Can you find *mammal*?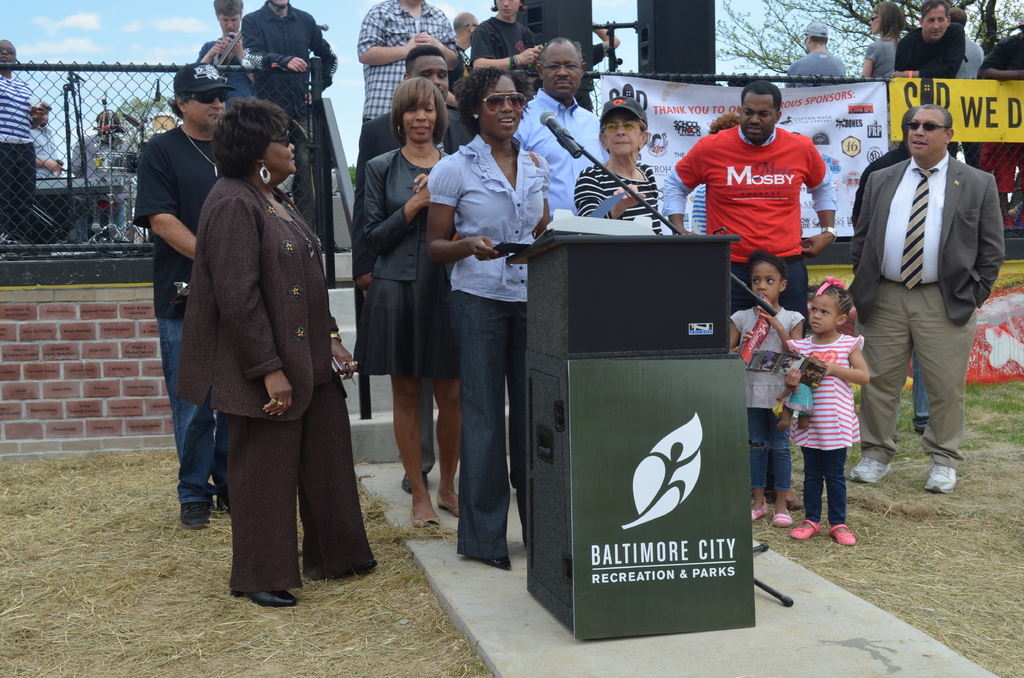
Yes, bounding box: 0:38:39:258.
